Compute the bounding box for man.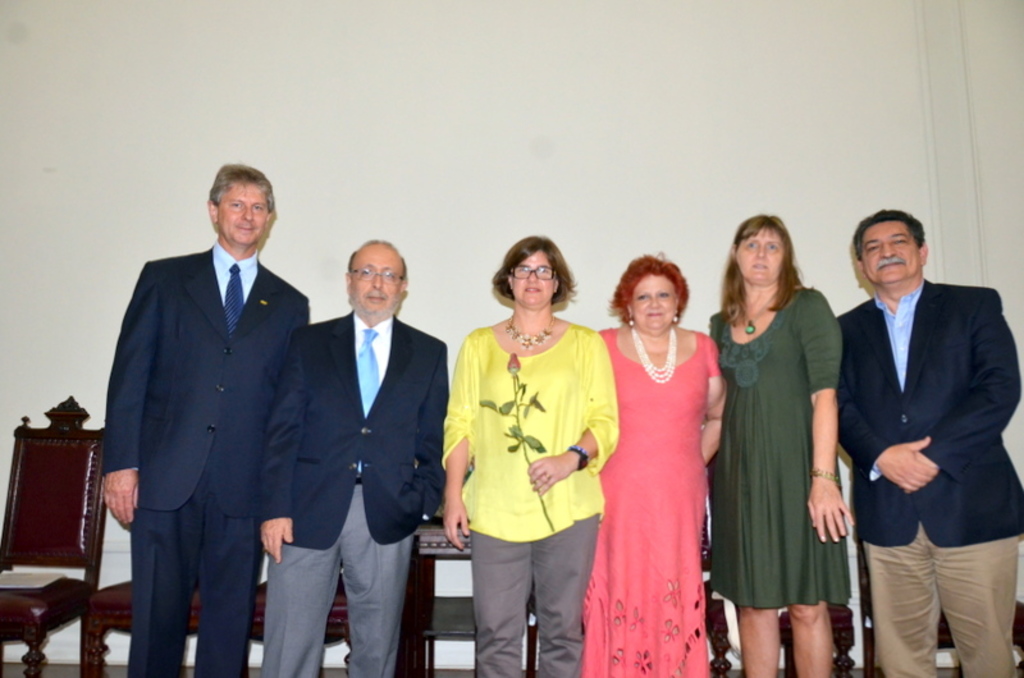
257, 234, 448, 677.
